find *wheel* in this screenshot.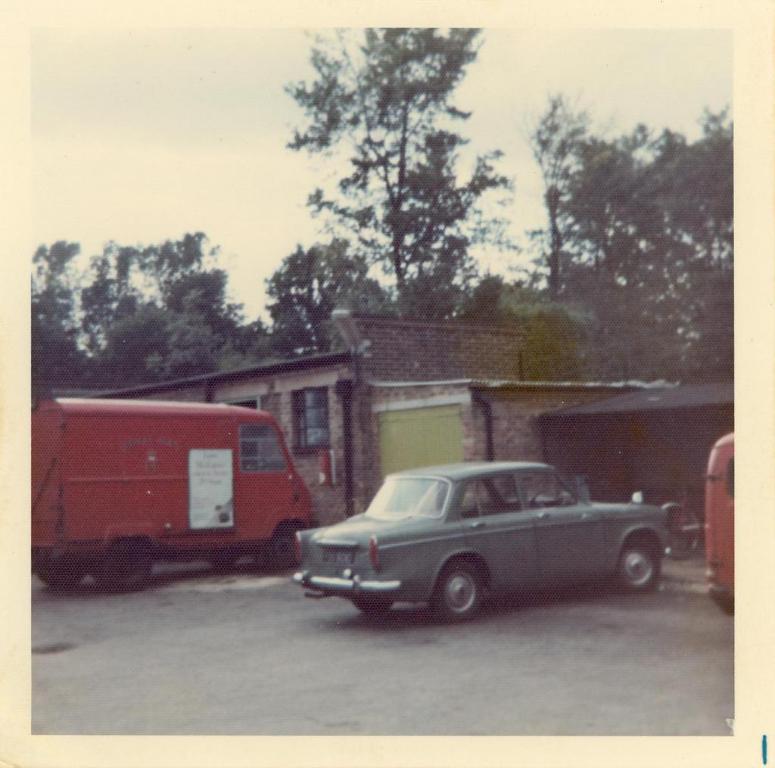
The bounding box for *wheel* is Rect(613, 535, 657, 589).
